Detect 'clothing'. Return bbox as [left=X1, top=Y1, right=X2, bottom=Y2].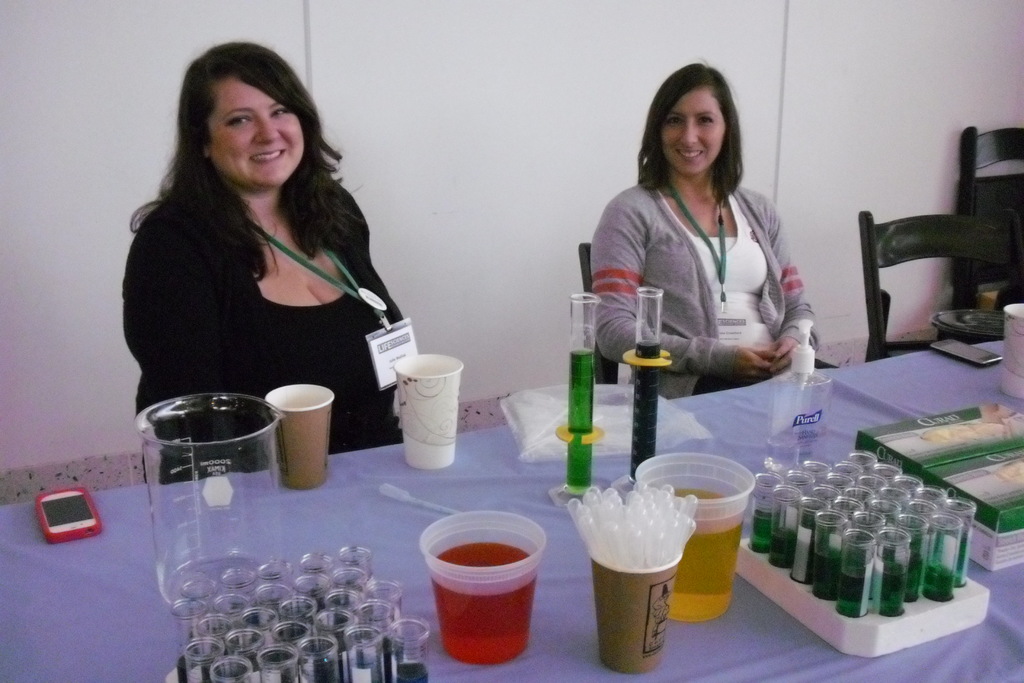
[left=129, top=186, right=395, bottom=451].
